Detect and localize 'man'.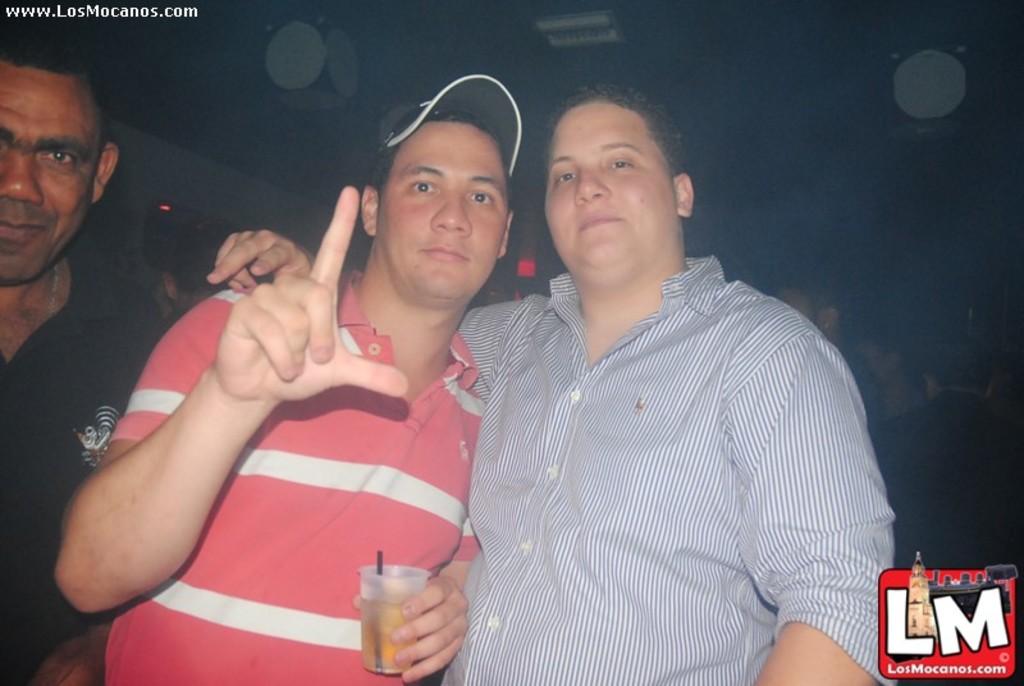
Localized at [left=54, top=74, right=522, bottom=685].
